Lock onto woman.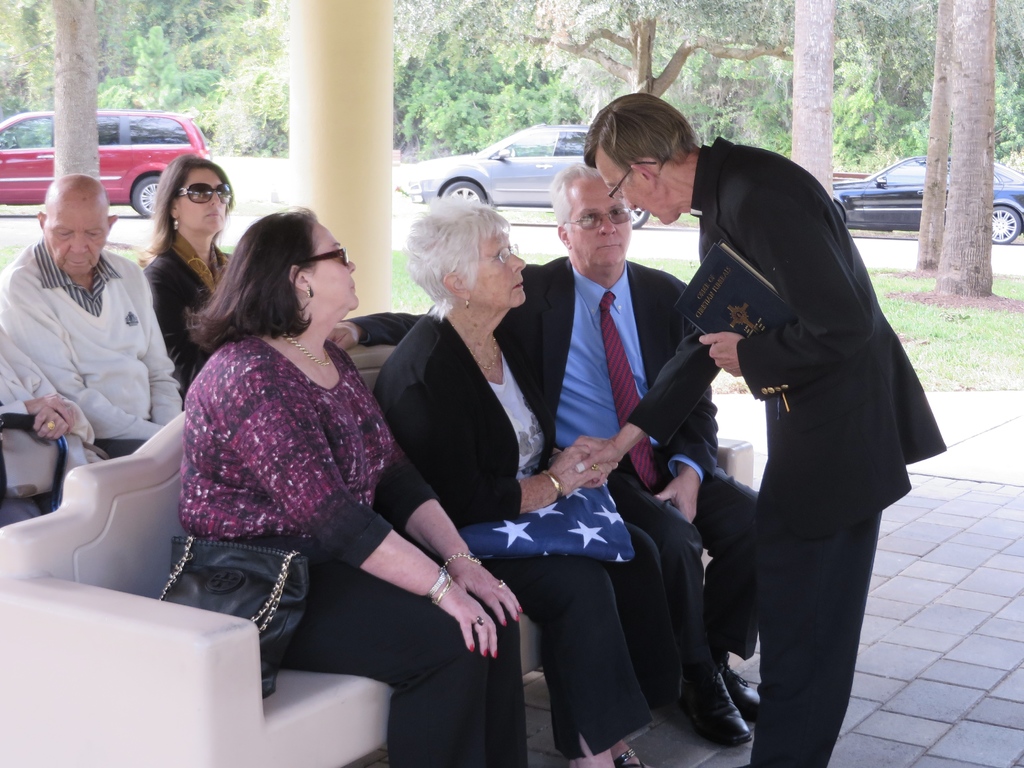
Locked: (x1=371, y1=192, x2=670, y2=767).
